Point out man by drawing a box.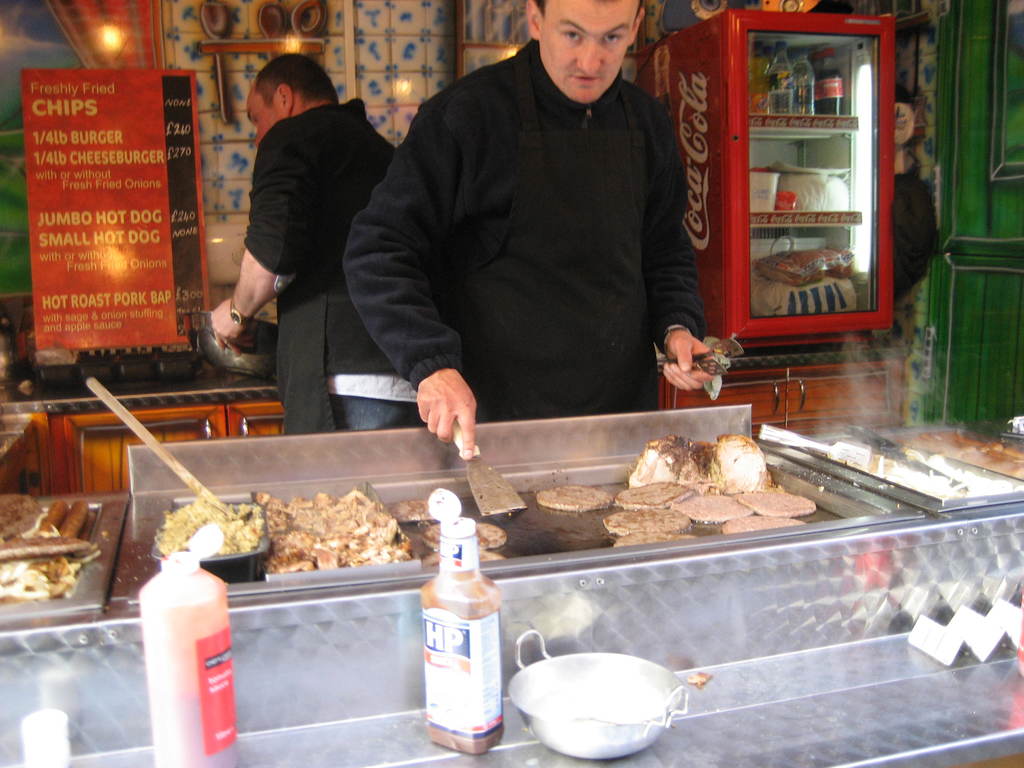
locate(209, 53, 394, 433).
